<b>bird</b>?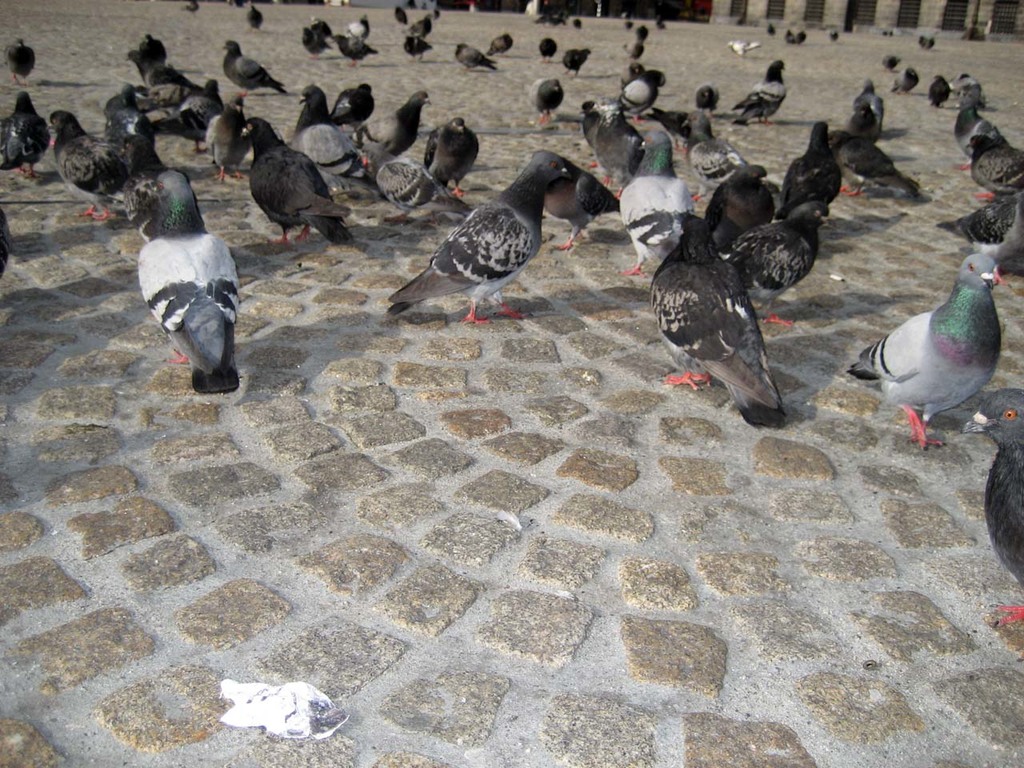
left=418, top=111, right=478, bottom=206
